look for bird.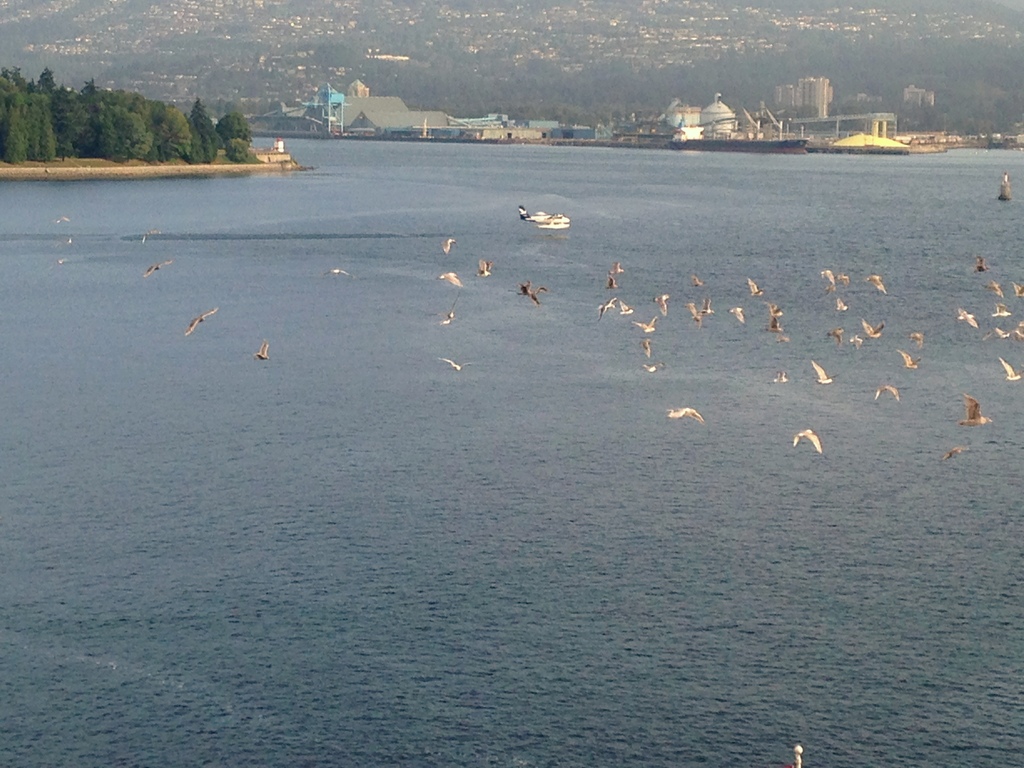
Found: BBox(826, 328, 847, 351).
